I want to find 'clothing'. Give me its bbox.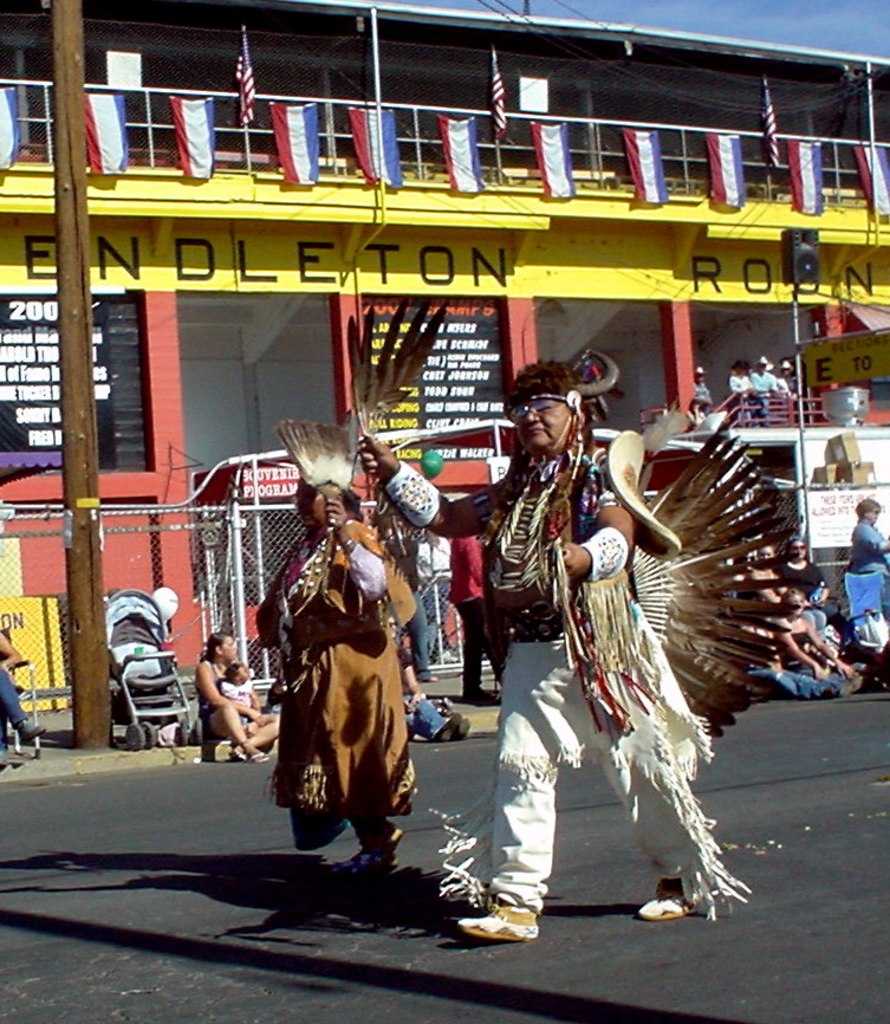
bbox(780, 628, 849, 698).
